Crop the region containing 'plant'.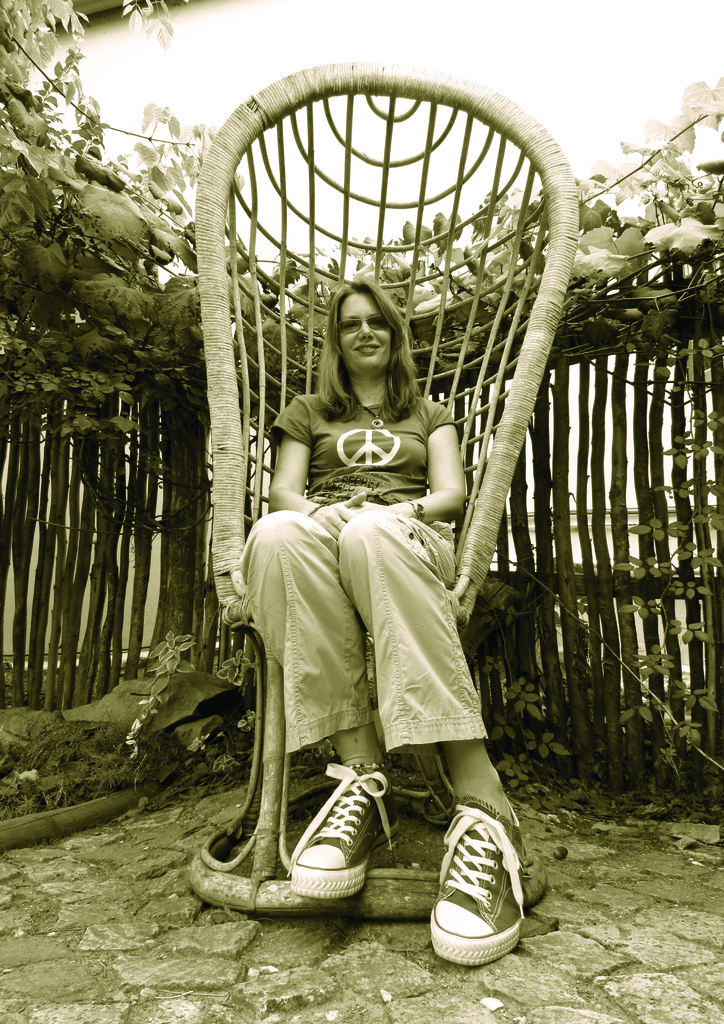
Crop region: x1=0 y1=0 x2=723 y2=394.
